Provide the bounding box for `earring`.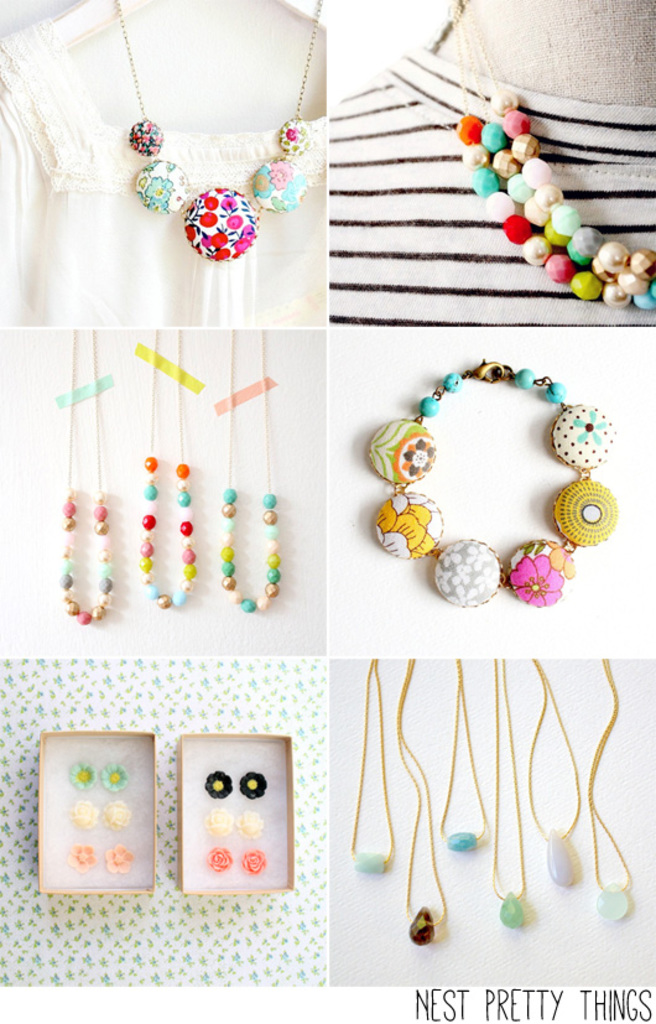
(244, 848, 266, 873).
